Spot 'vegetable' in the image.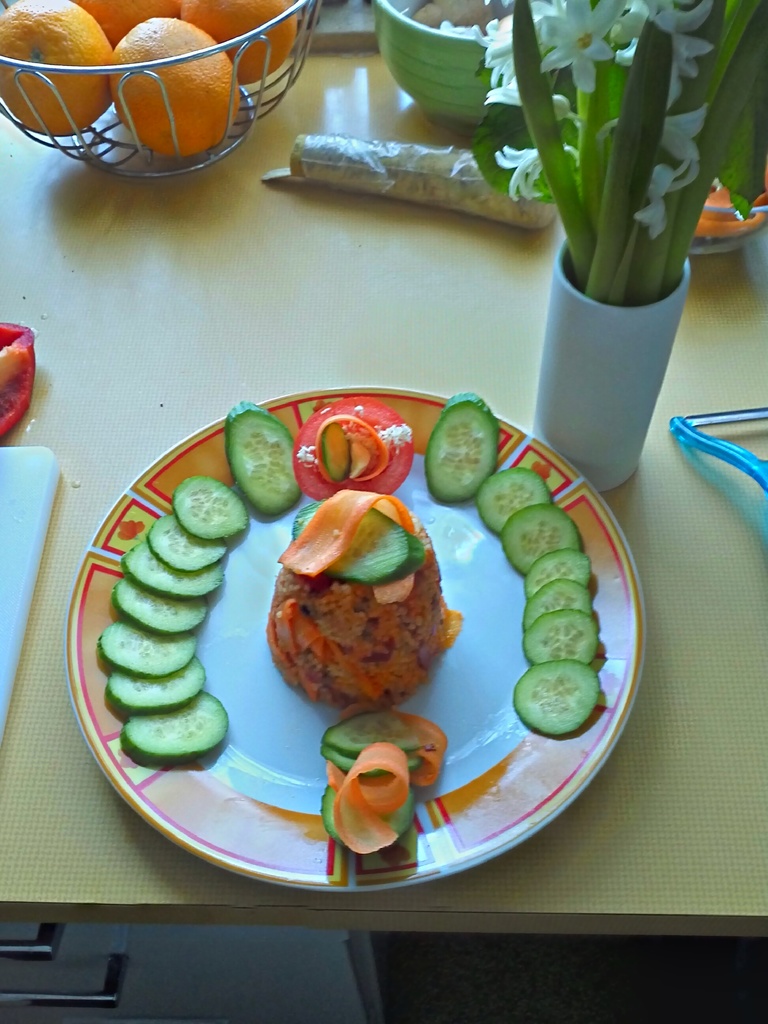
'vegetable' found at (101,622,192,684).
